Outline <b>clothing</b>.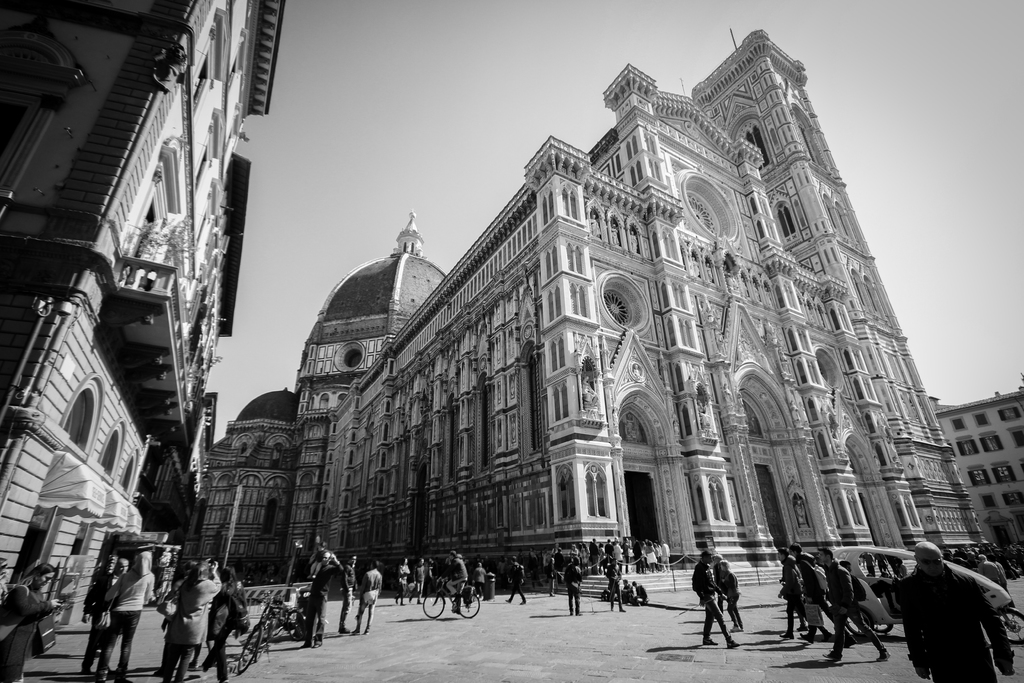
Outline: (left=83, top=573, right=122, bottom=670).
